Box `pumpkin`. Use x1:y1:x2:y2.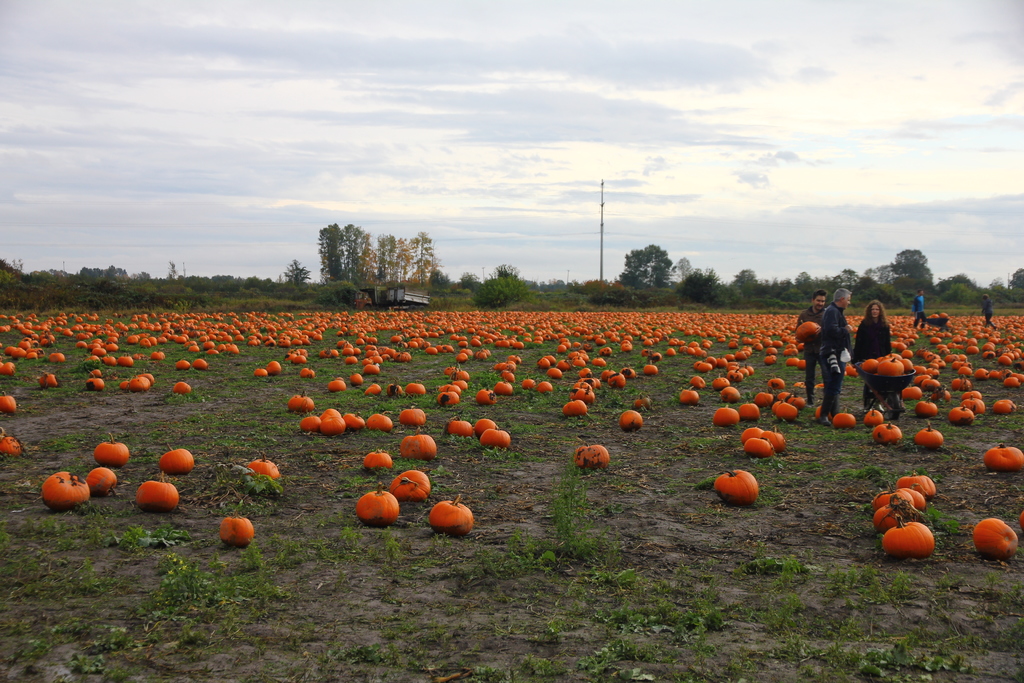
995:397:1014:417.
